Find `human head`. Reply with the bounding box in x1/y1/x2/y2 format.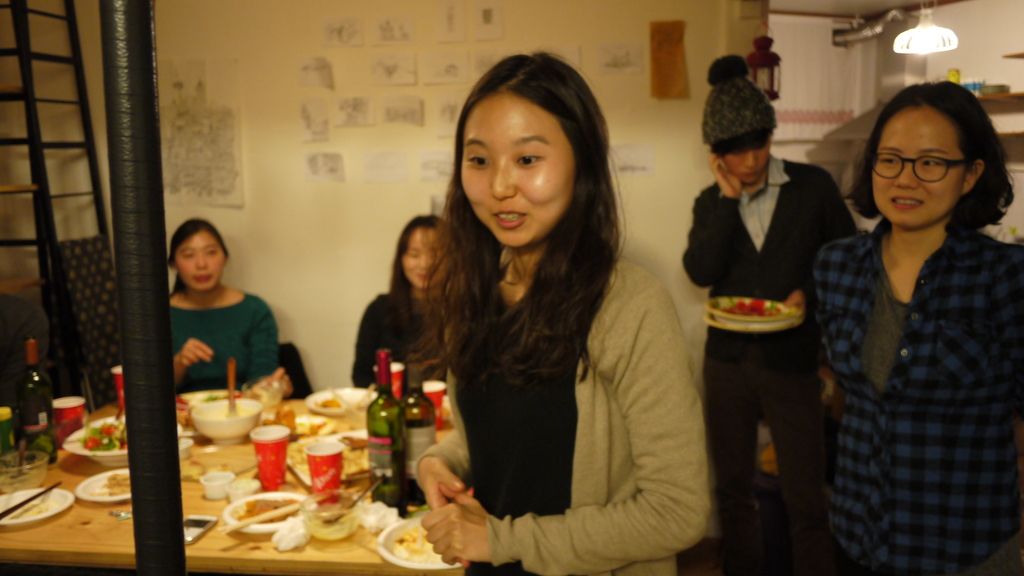
865/79/989/235.
